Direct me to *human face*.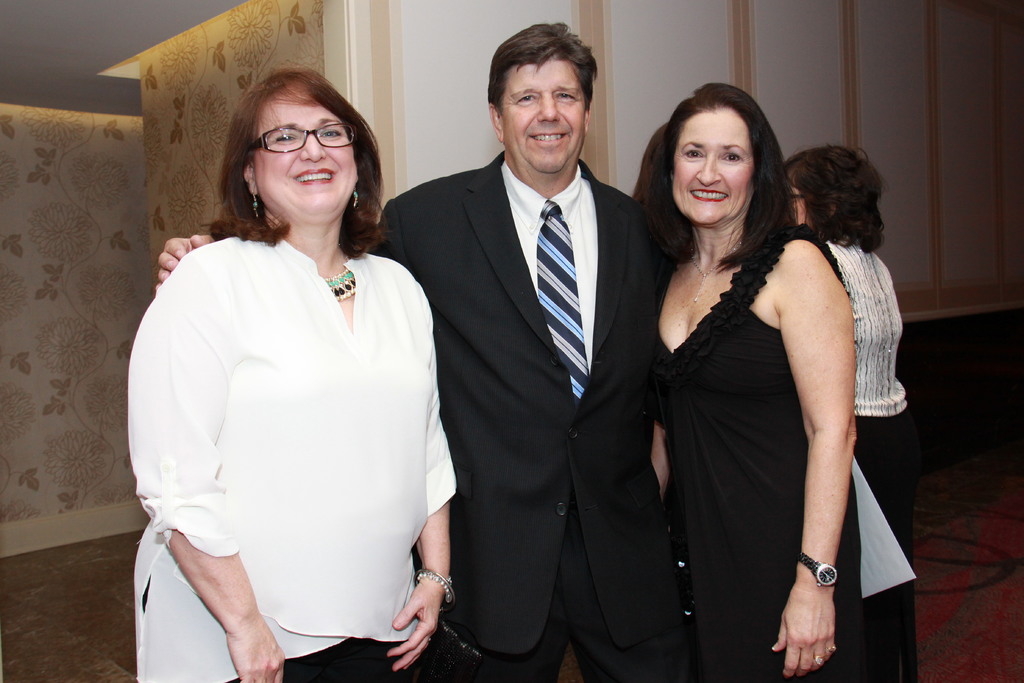
Direction: (left=506, top=58, right=588, bottom=177).
